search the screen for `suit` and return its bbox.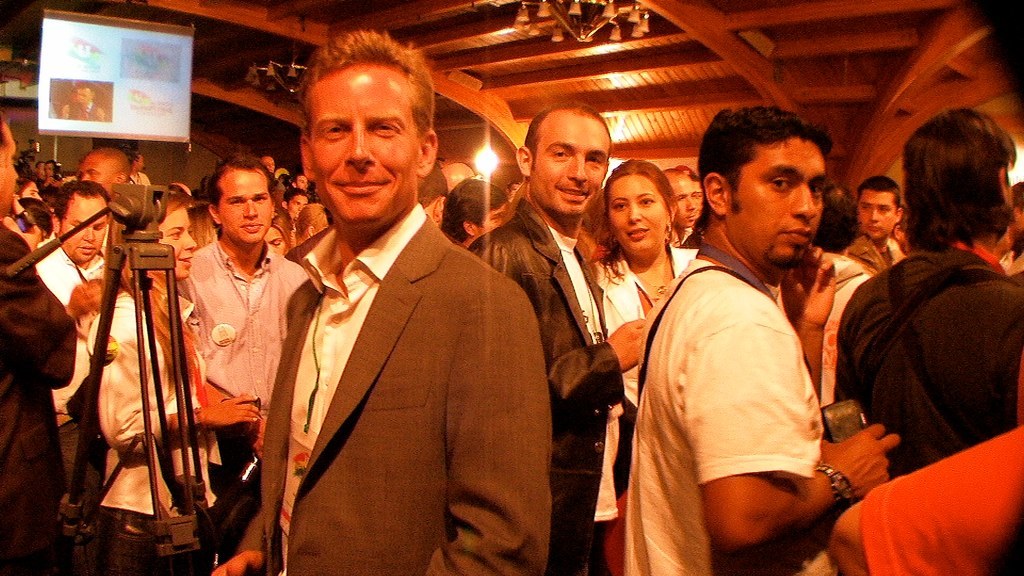
Found: pyautogui.locateOnScreen(469, 196, 638, 575).
